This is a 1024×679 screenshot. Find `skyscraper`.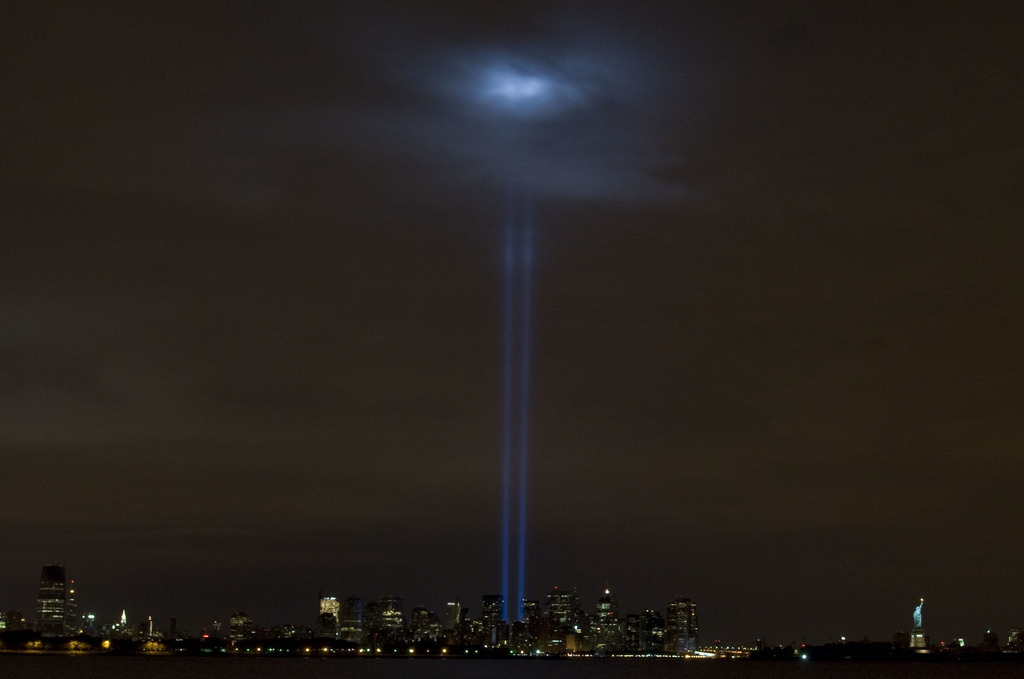
Bounding box: (x1=594, y1=593, x2=616, y2=621).
